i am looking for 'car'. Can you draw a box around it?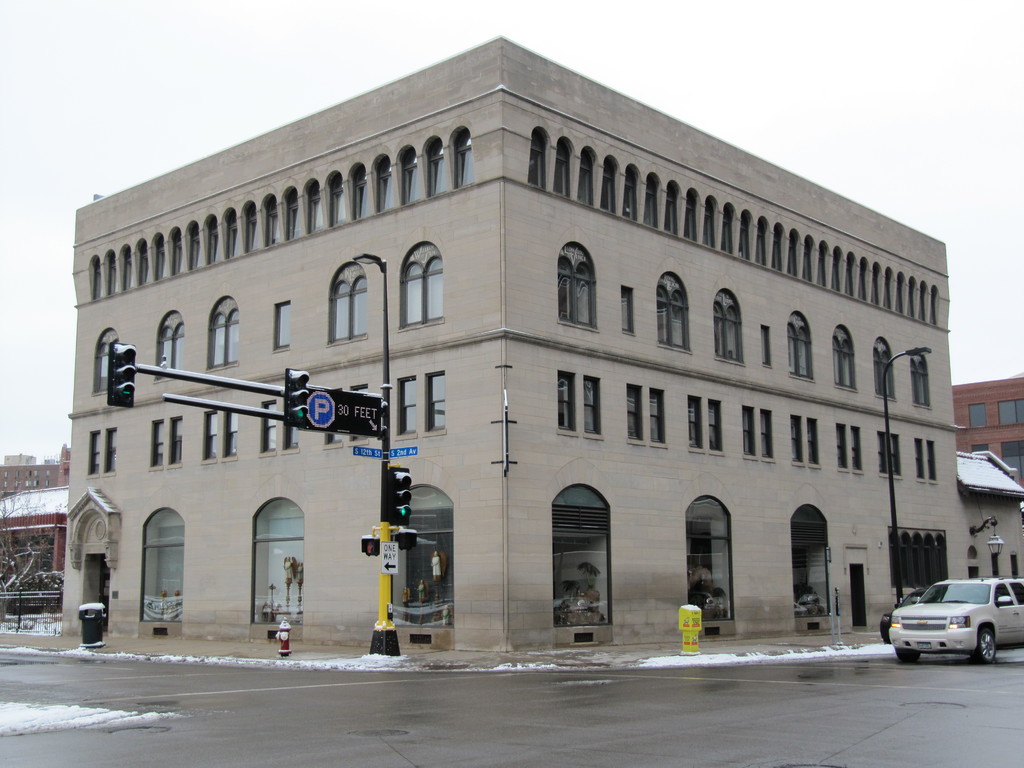
Sure, the bounding box is {"x1": 890, "y1": 581, "x2": 1018, "y2": 671}.
